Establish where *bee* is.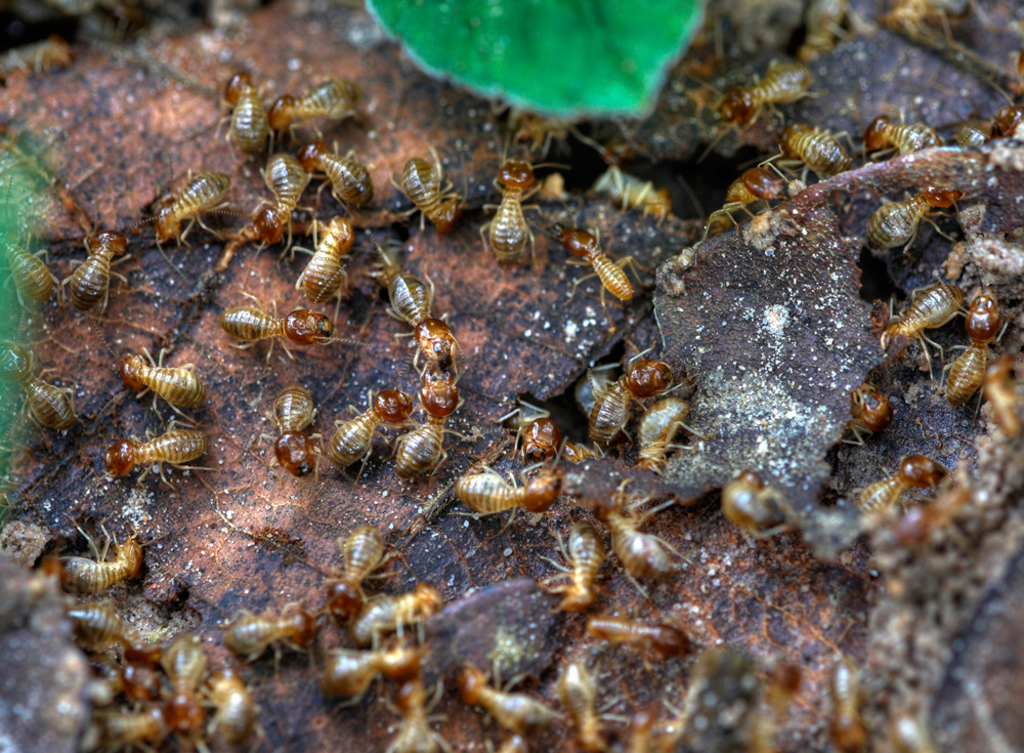
Established at select_region(379, 257, 453, 369).
